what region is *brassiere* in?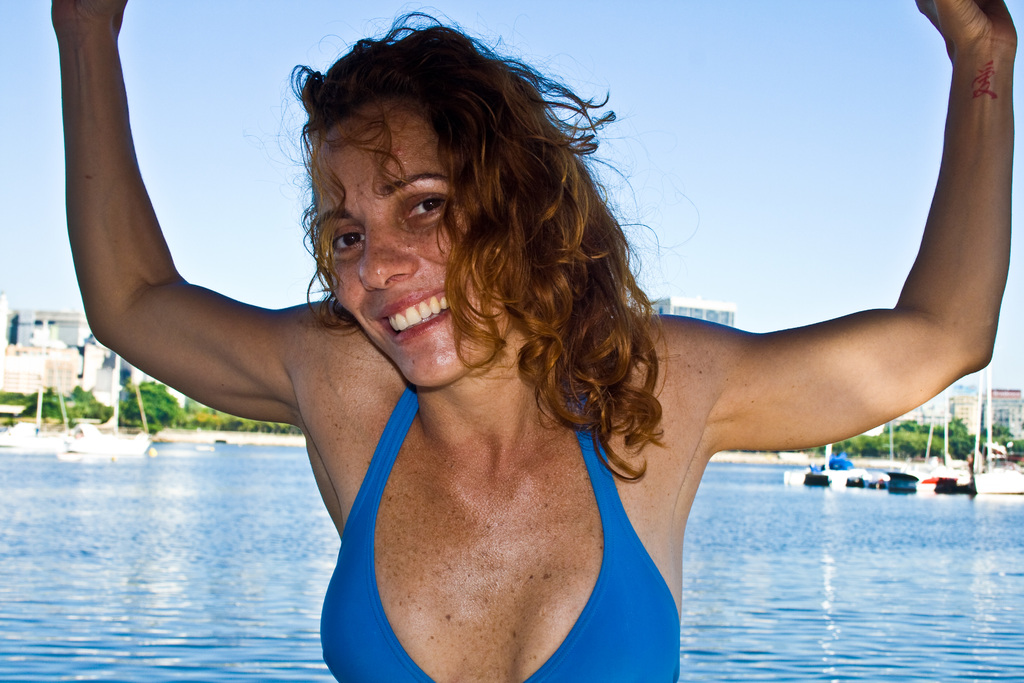
(321, 381, 692, 682).
